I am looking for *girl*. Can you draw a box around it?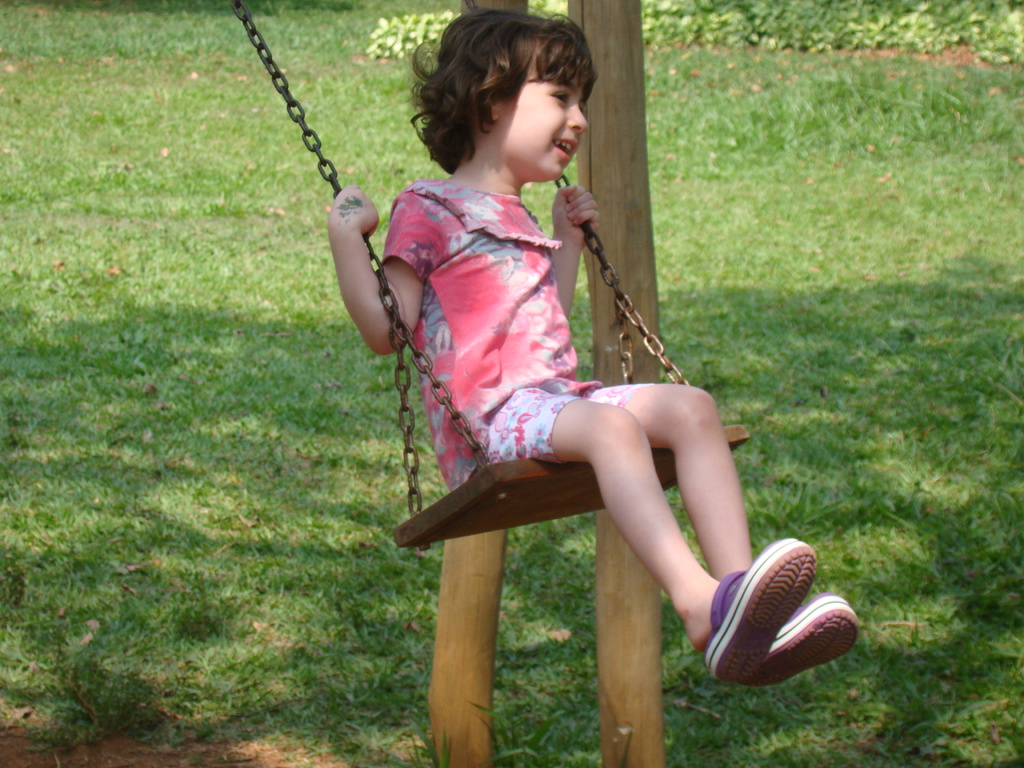
Sure, the bounding box is {"left": 328, "top": 3, "right": 859, "bottom": 685}.
